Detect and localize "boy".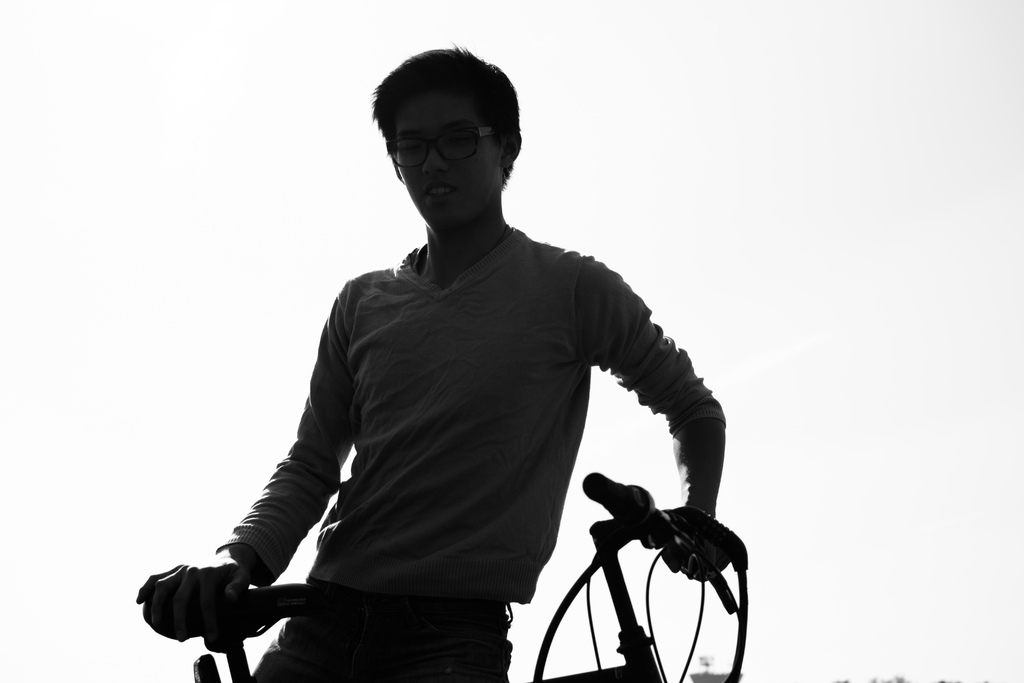
Localized at [133, 42, 735, 682].
